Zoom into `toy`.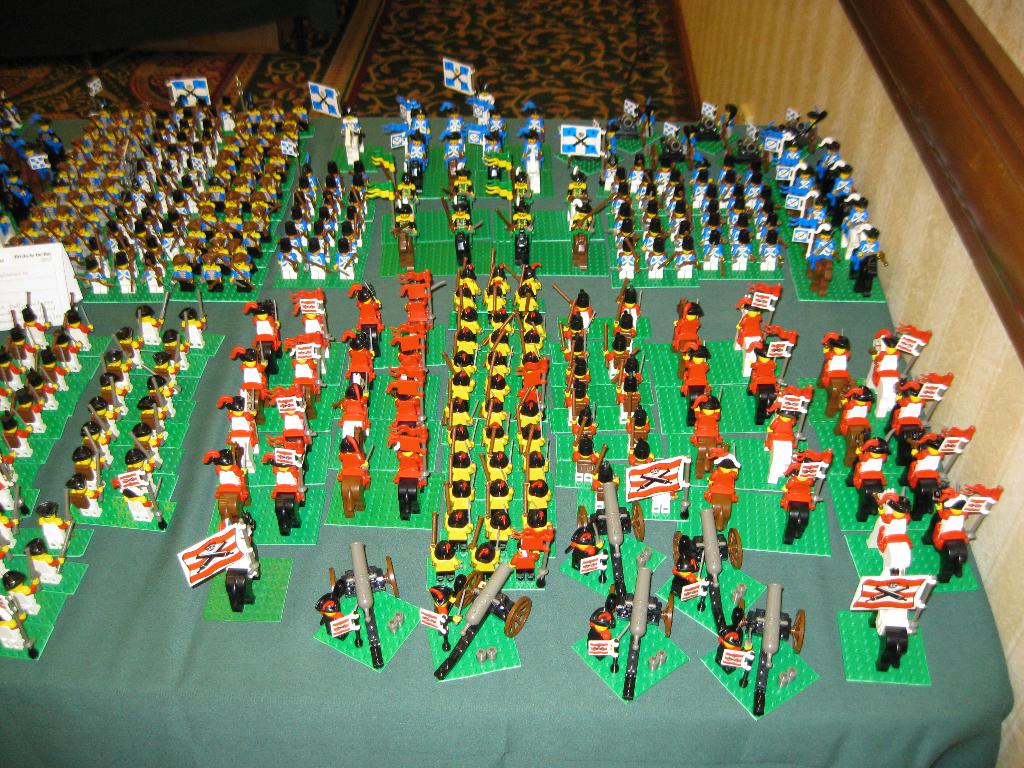
Zoom target: rect(283, 106, 314, 138).
